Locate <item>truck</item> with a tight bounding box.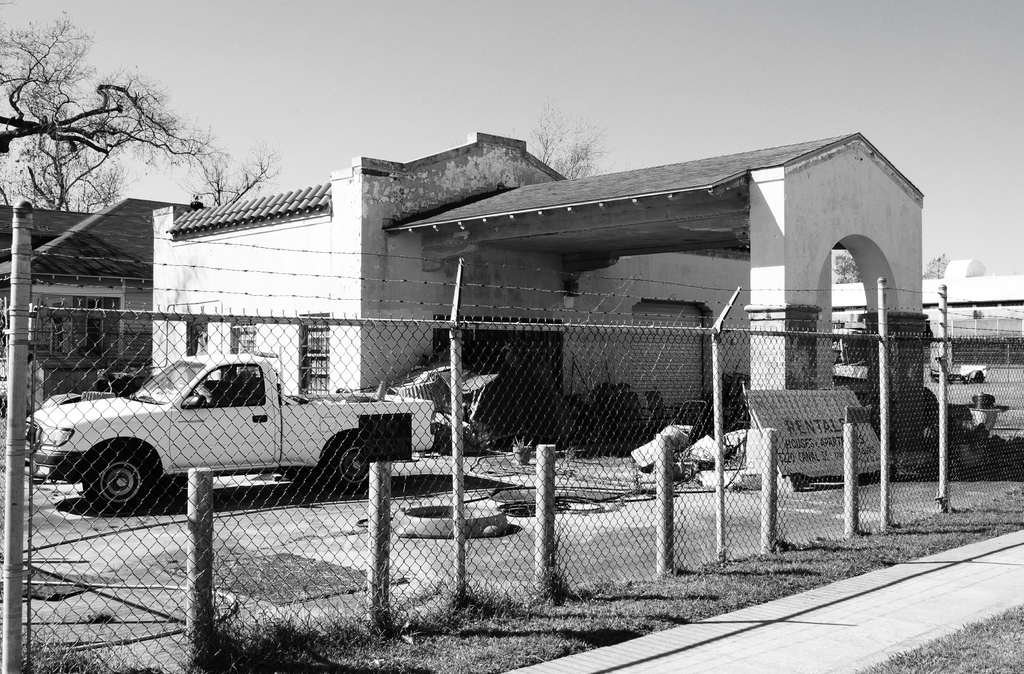
box=[915, 354, 1018, 438].
